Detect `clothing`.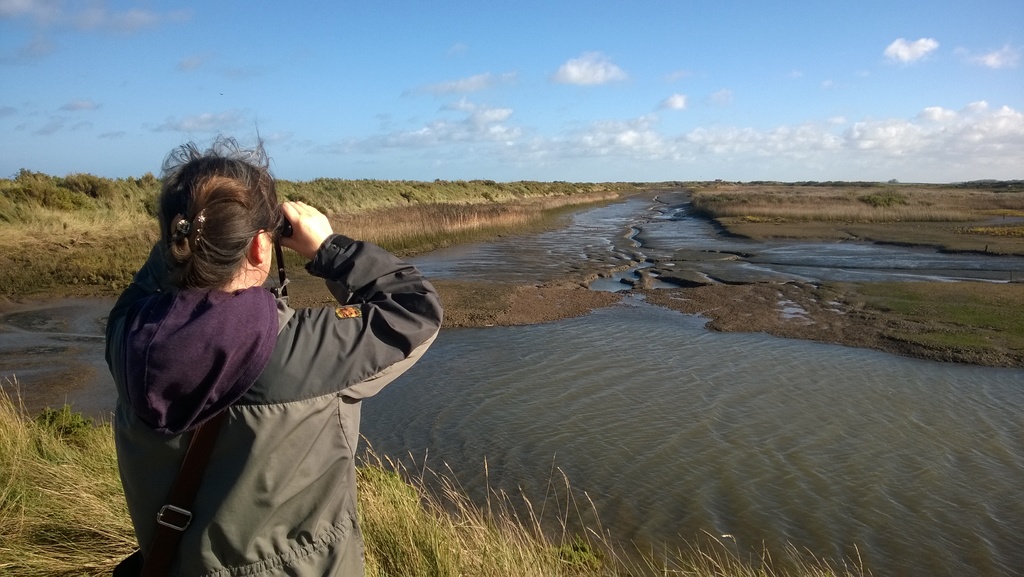
Detected at x1=106 y1=197 x2=414 y2=551.
